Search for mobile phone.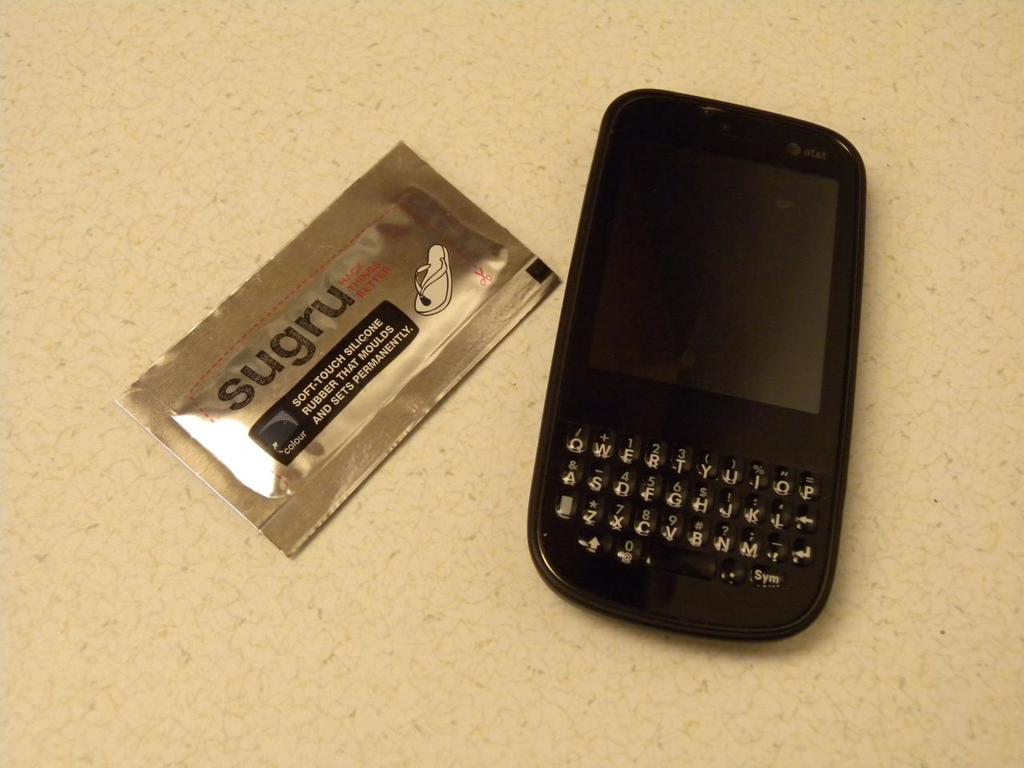
Found at Rect(515, 105, 878, 651).
